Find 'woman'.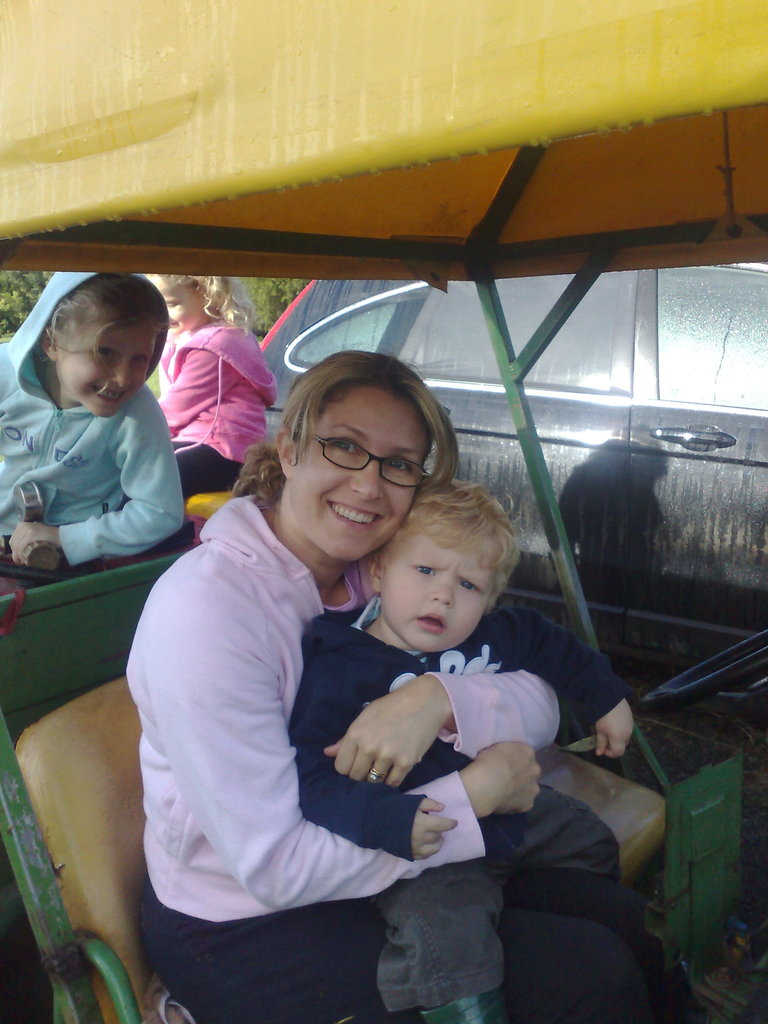
select_region(122, 342, 613, 1023).
